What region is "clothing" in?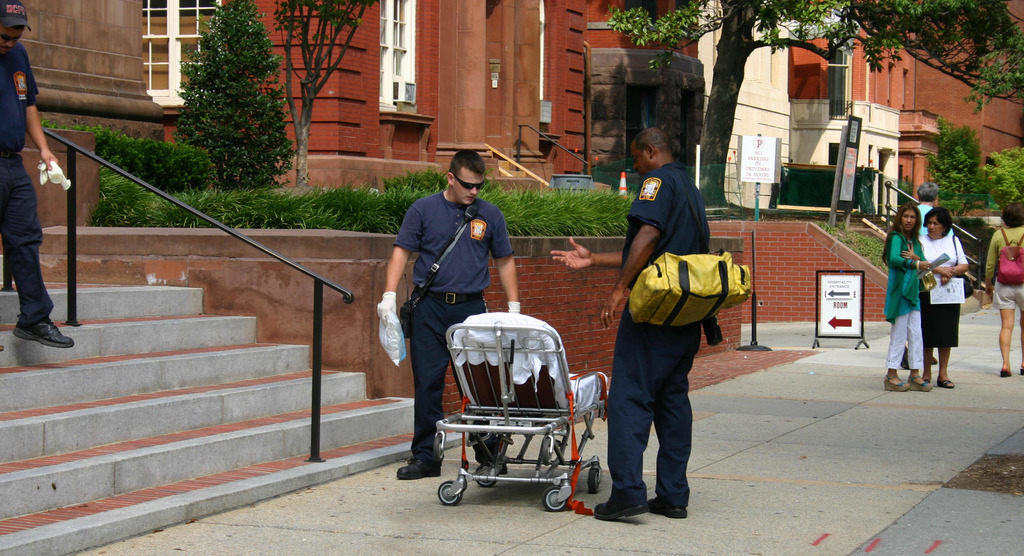
region(885, 237, 914, 377).
